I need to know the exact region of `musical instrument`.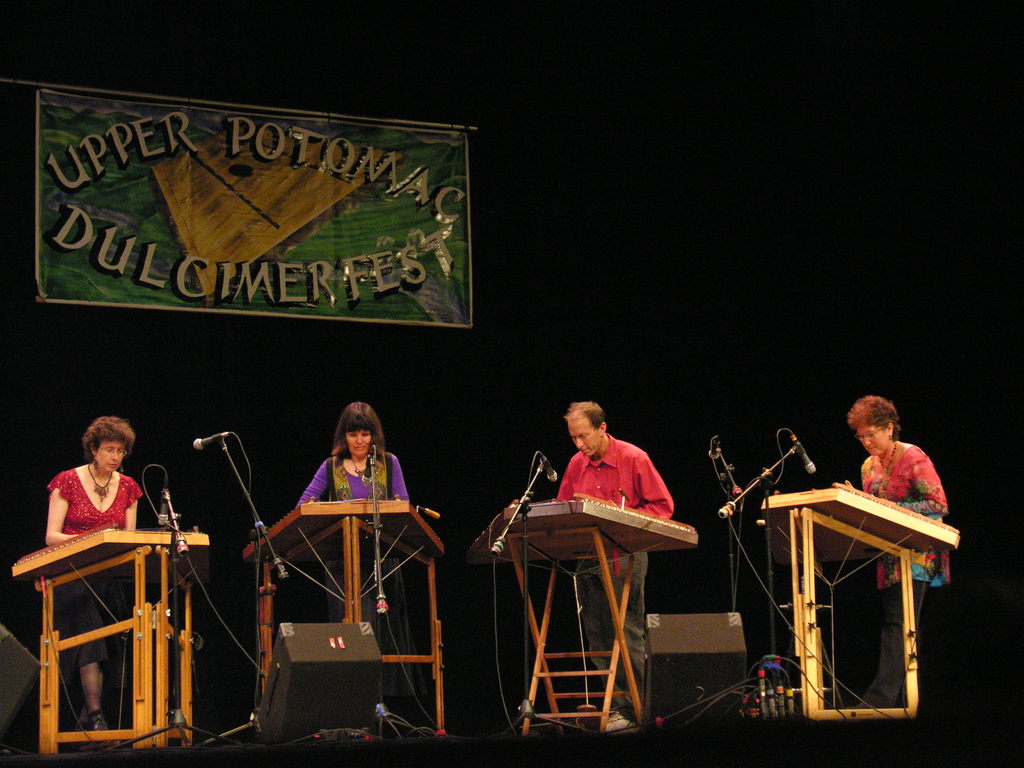
Region: rect(465, 484, 703, 568).
